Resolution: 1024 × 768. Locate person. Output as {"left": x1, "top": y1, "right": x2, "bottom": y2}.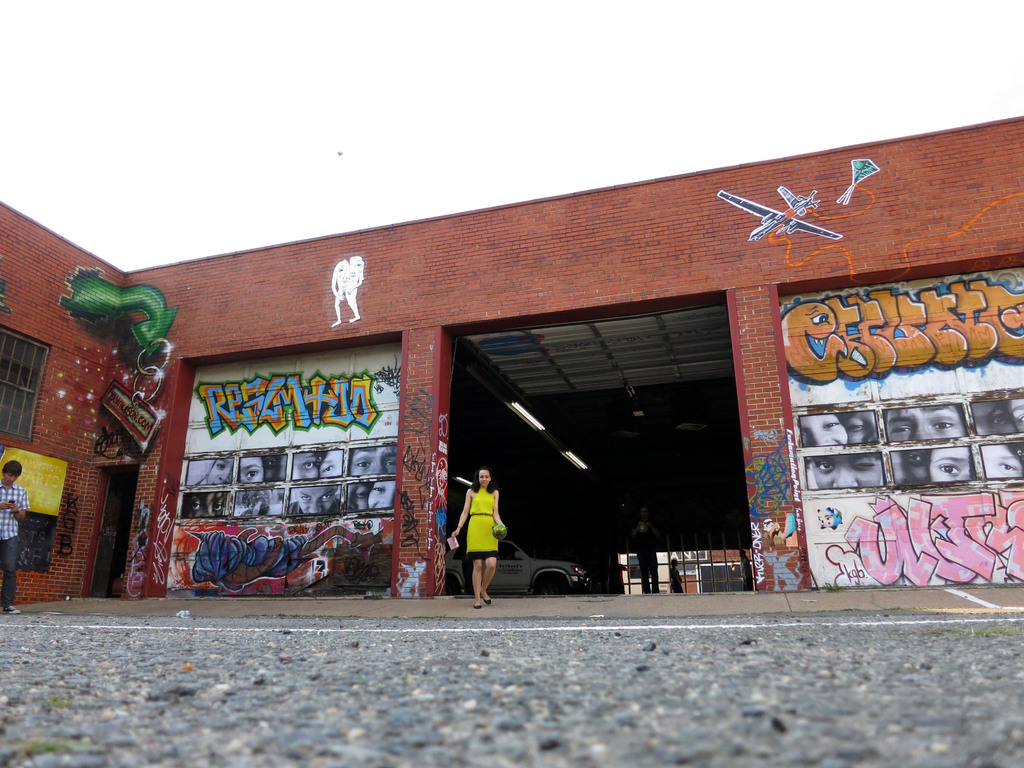
{"left": 811, "top": 454, "right": 880, "bottom": 486}.
